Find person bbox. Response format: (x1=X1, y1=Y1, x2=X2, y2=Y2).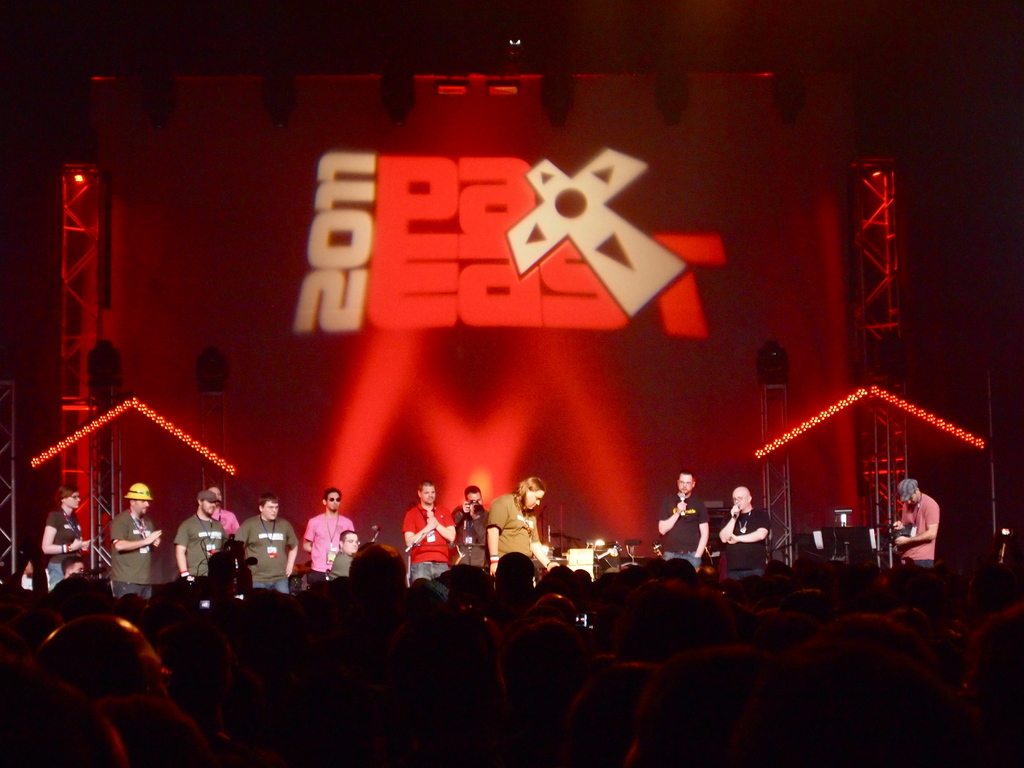
(x1=107, y1=483, x2=157, y2=595).
